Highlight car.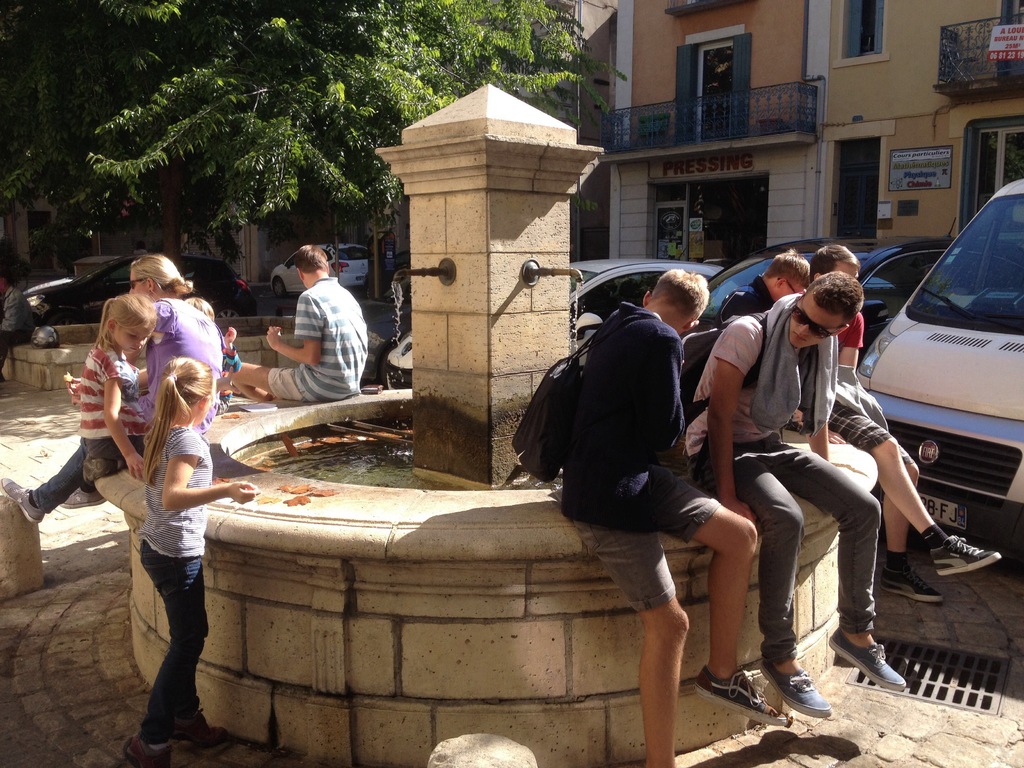
Highlighted region: detection(22, 254, 260, 325).
